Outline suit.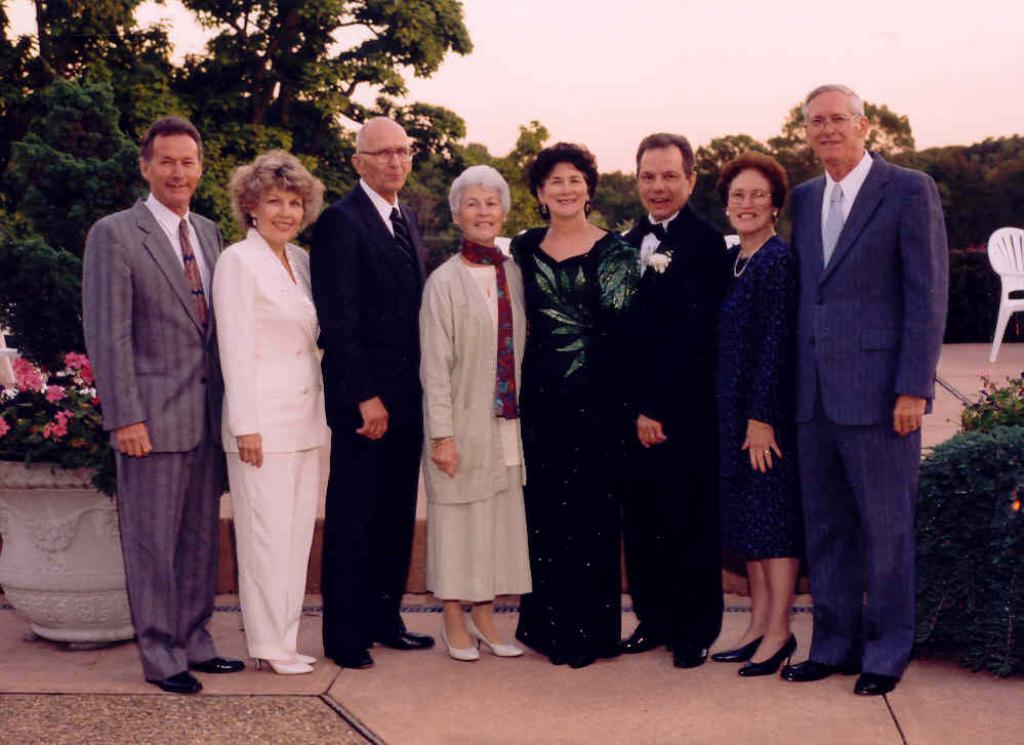
Outline: region(622, 207, 734, 648).
